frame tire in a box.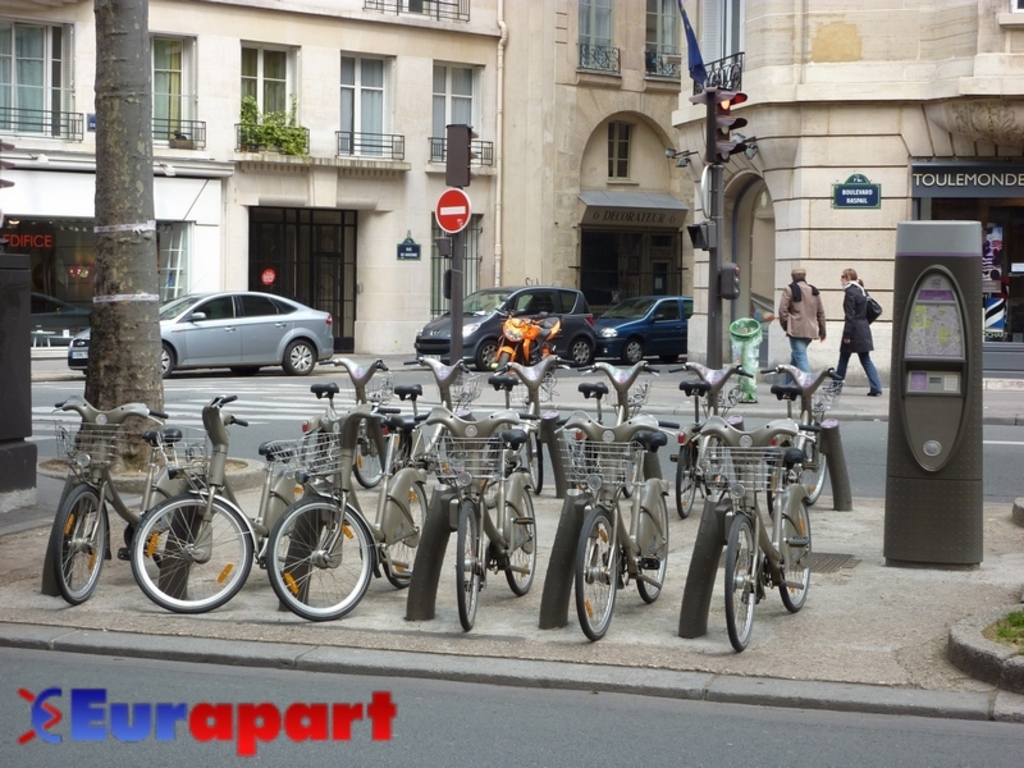
285, 339, 315, 375.
